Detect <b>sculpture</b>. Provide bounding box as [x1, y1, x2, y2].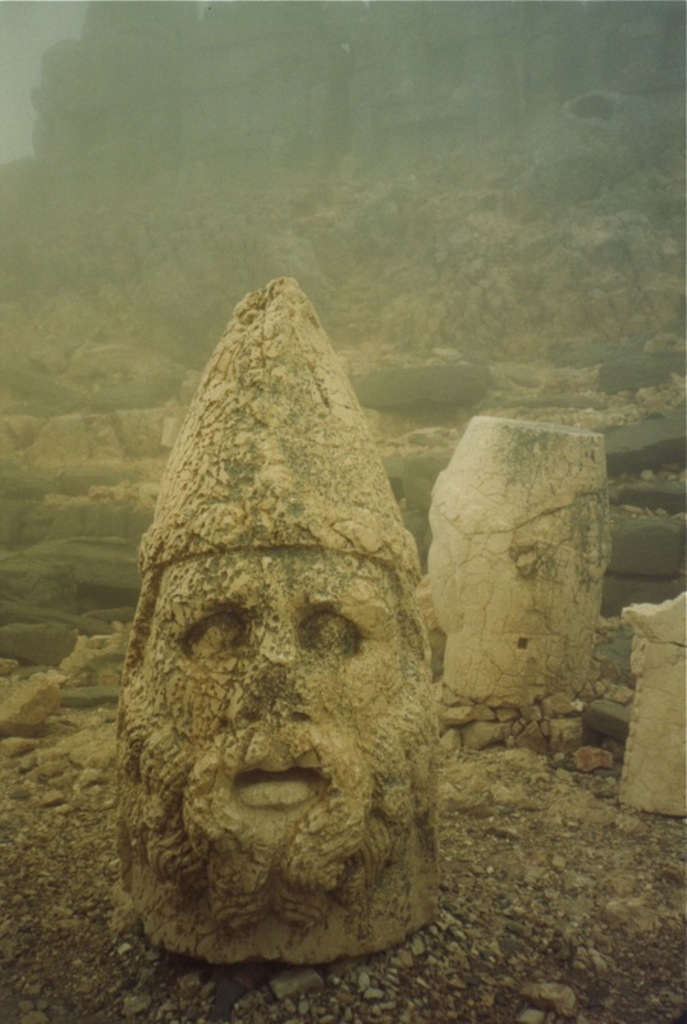
[421, 407, 631, 716].
